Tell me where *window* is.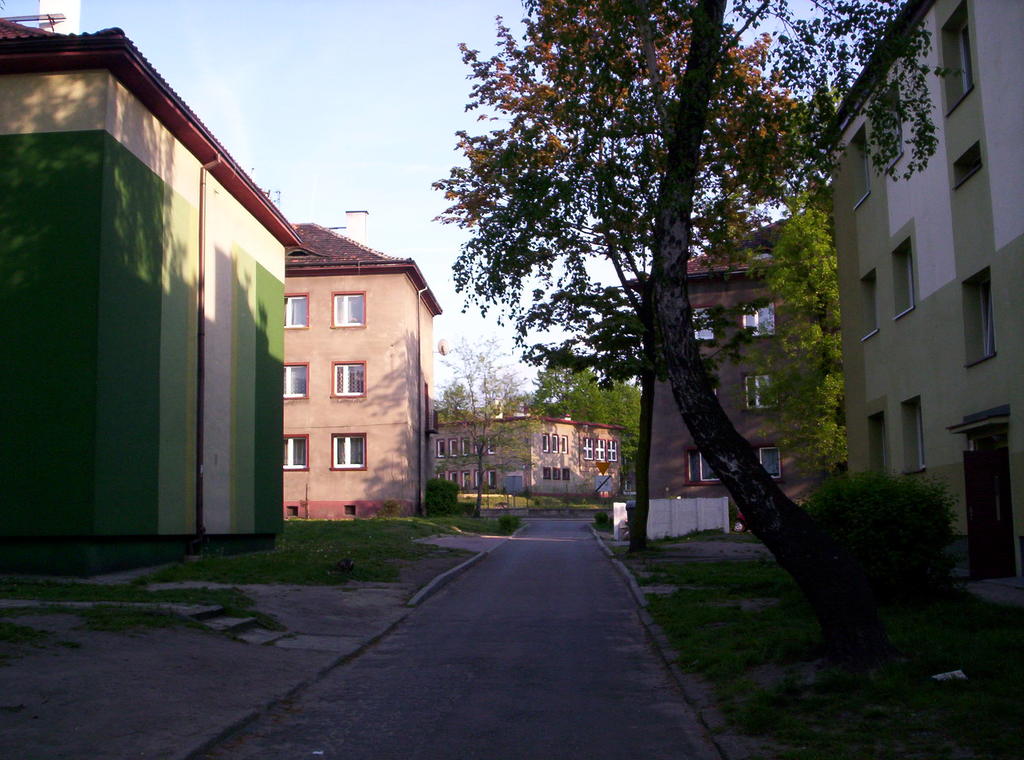
*window* is at <bbox>540, 433, 550, 451</bbox>.
